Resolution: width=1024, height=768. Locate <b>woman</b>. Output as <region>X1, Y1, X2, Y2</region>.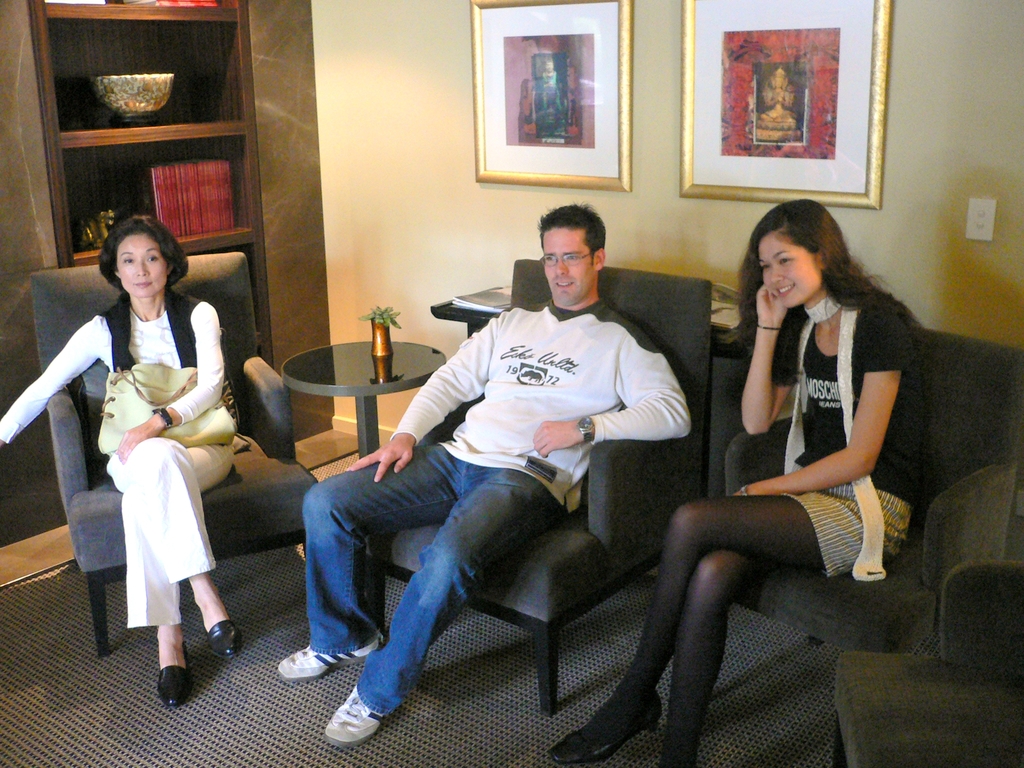
<region>548, 195, 924, 767</region>.
